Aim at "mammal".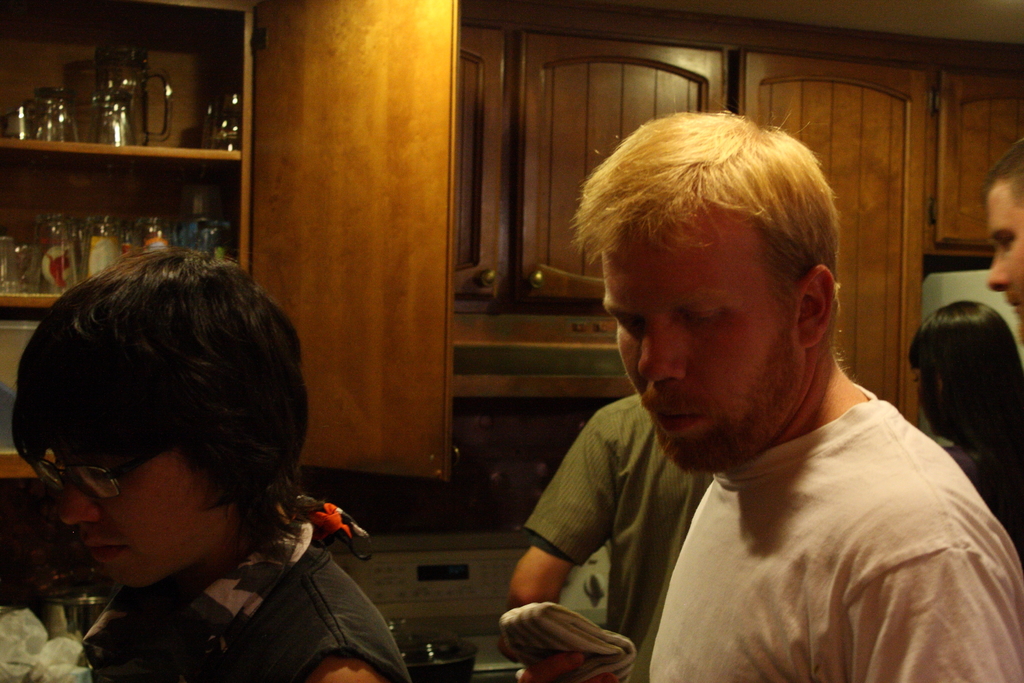
Aimed at 512,106,1023,682.
